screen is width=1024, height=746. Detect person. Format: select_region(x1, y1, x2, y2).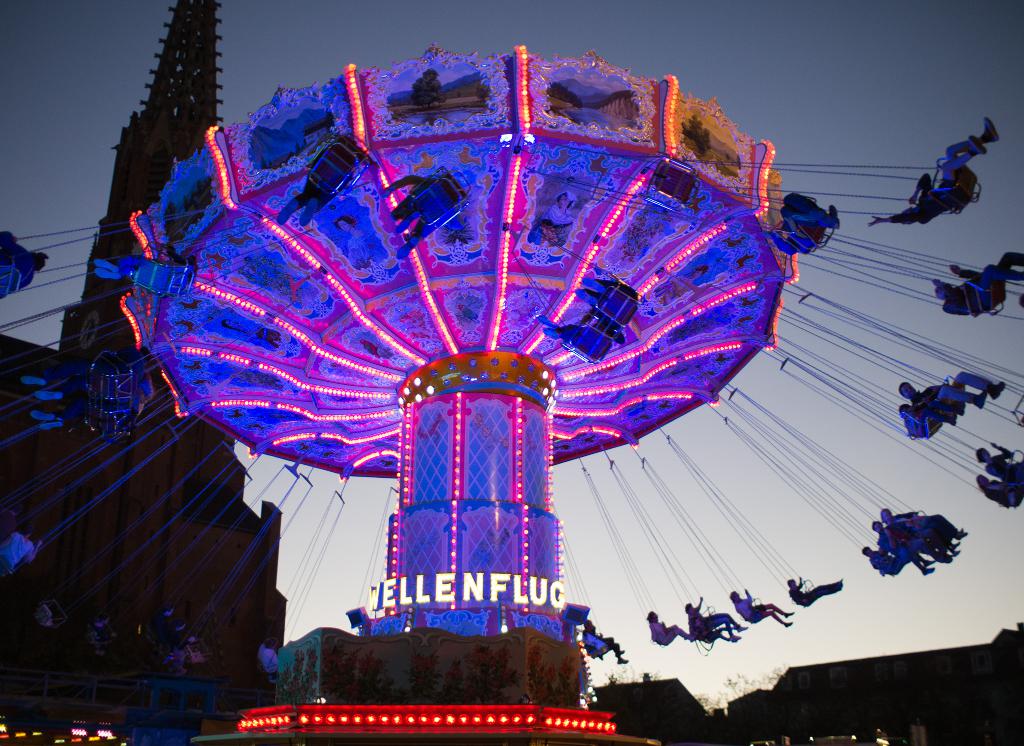
select_region(381, 174, 464, 262).
